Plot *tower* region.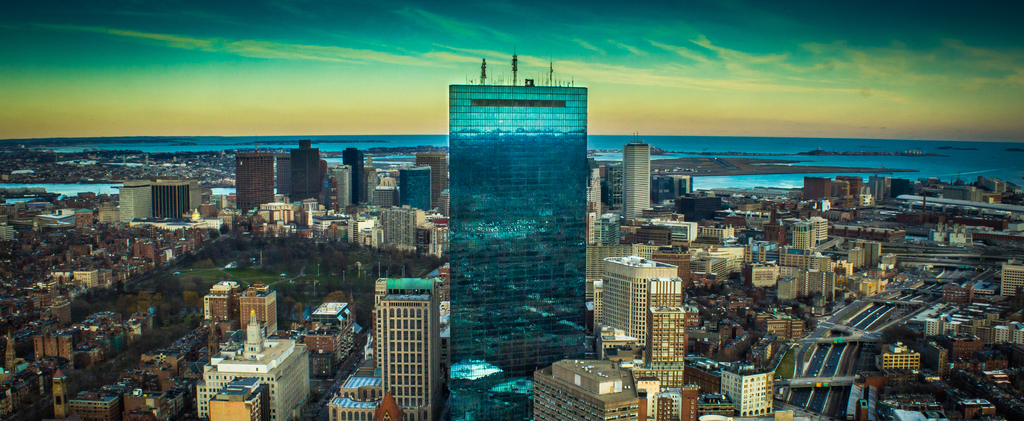
Plotted at 621, 140, 652, 224.
